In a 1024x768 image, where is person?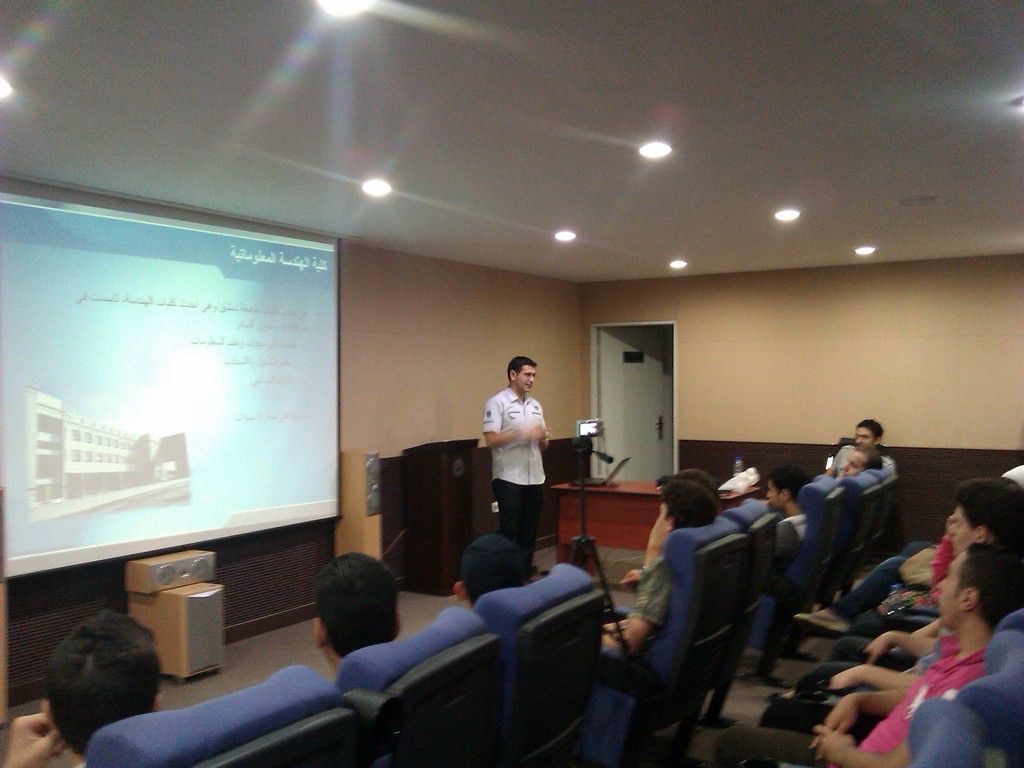
<region>607, 476, 719, 646</region>.
